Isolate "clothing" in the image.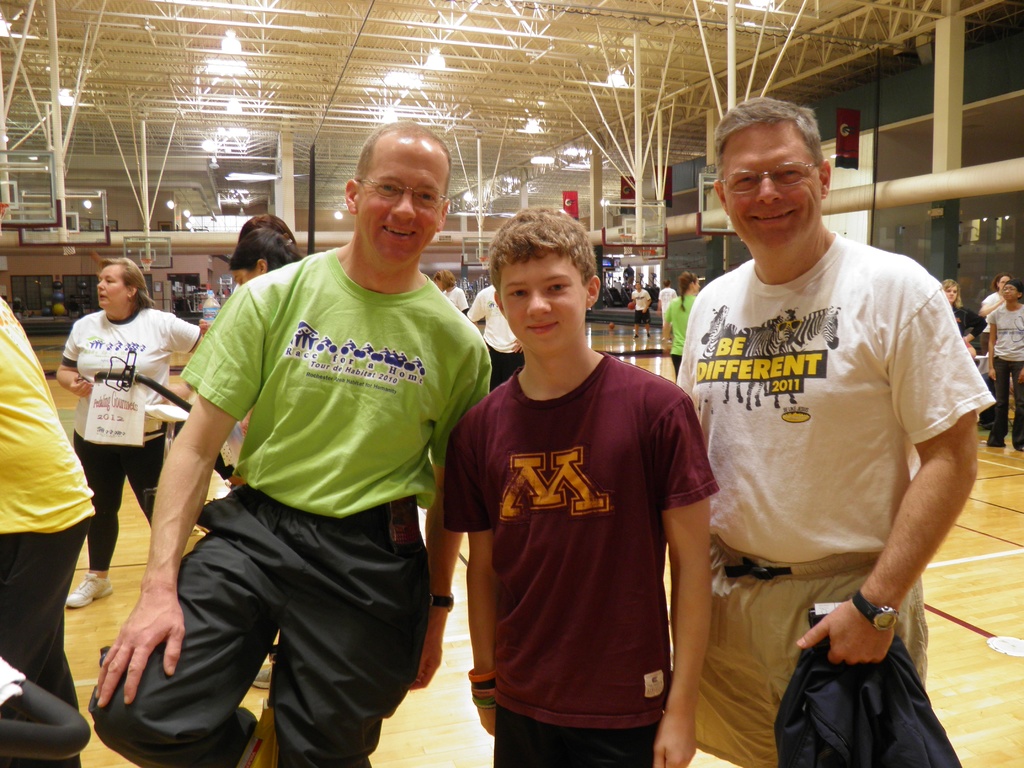
Isolated region: box(93, 281, 506, 767).
